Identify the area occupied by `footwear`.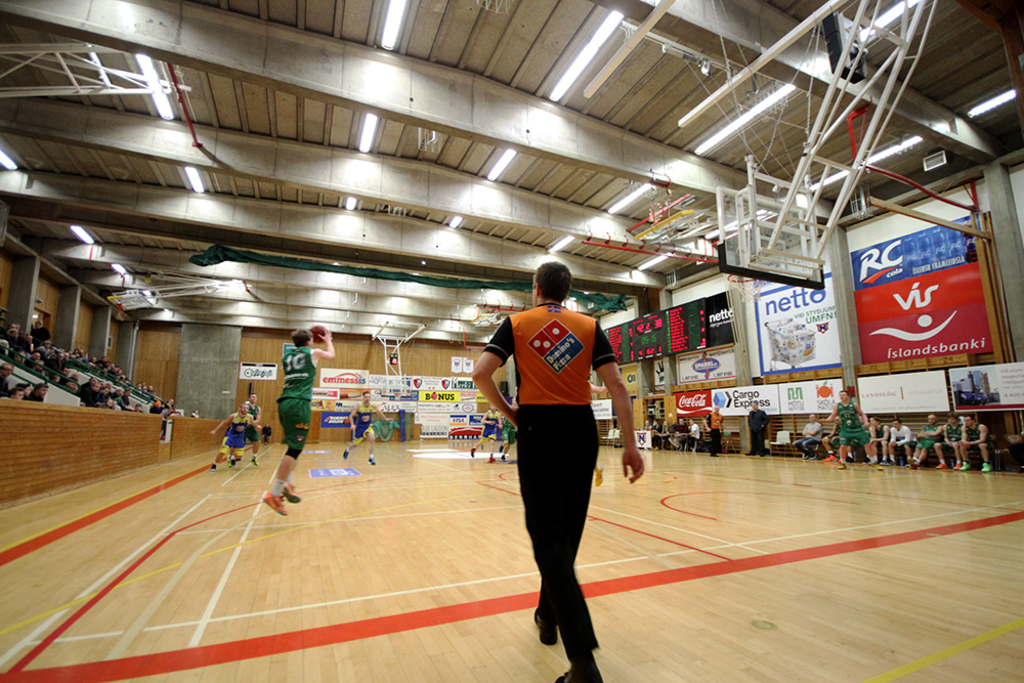
Area: 490,460,495,466.
